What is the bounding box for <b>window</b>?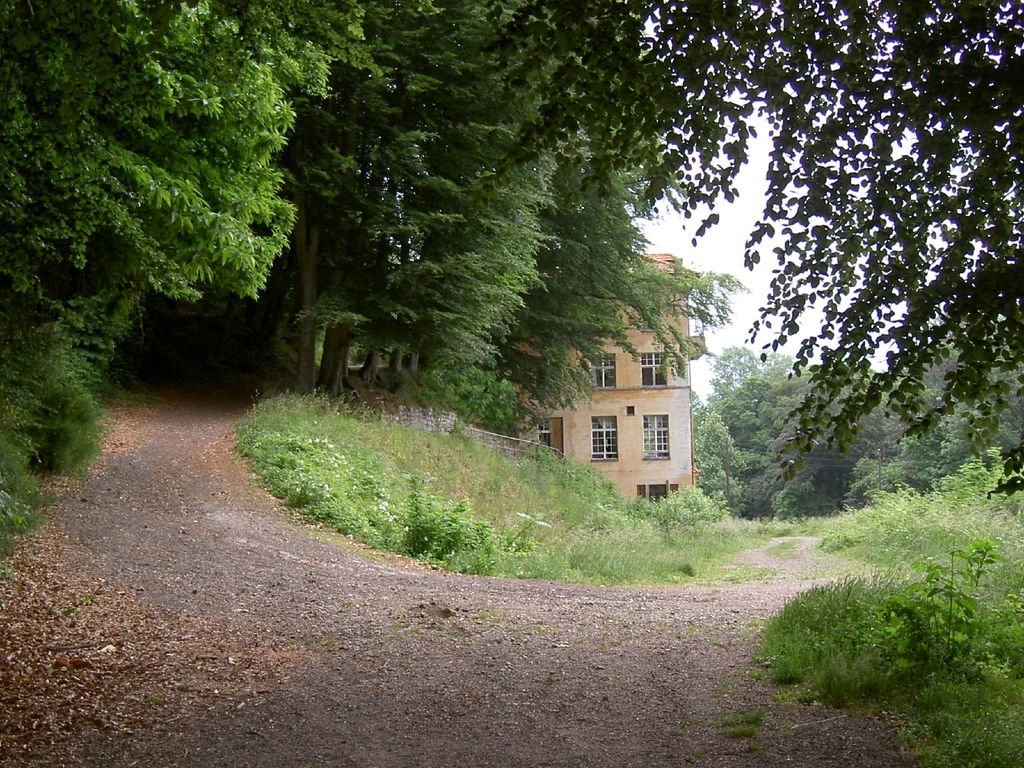
box=[642, 413, 672, 461].
